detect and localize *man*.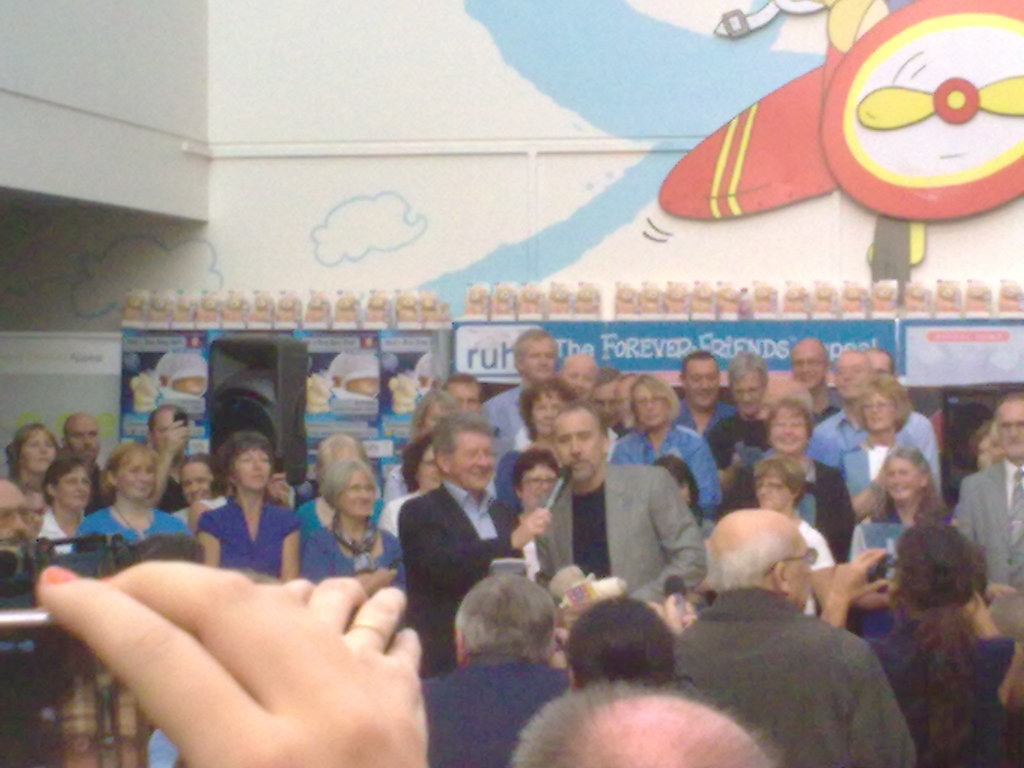
Localized at <box>420,574,570,767</box>.
